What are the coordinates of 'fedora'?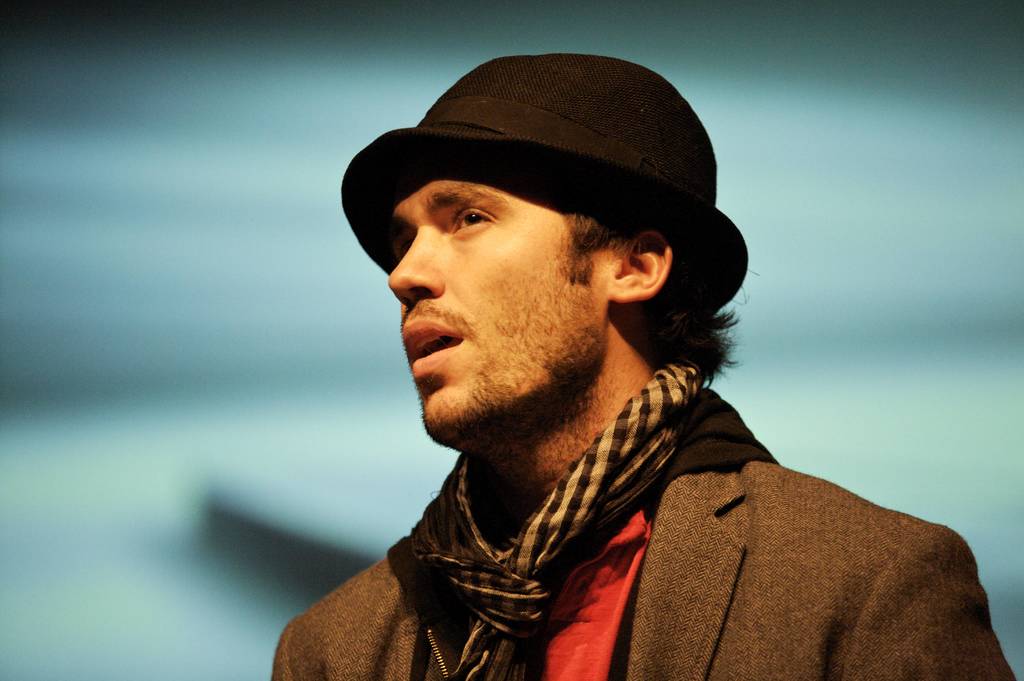
[left=341, top=50, right=745, bottom=308].
